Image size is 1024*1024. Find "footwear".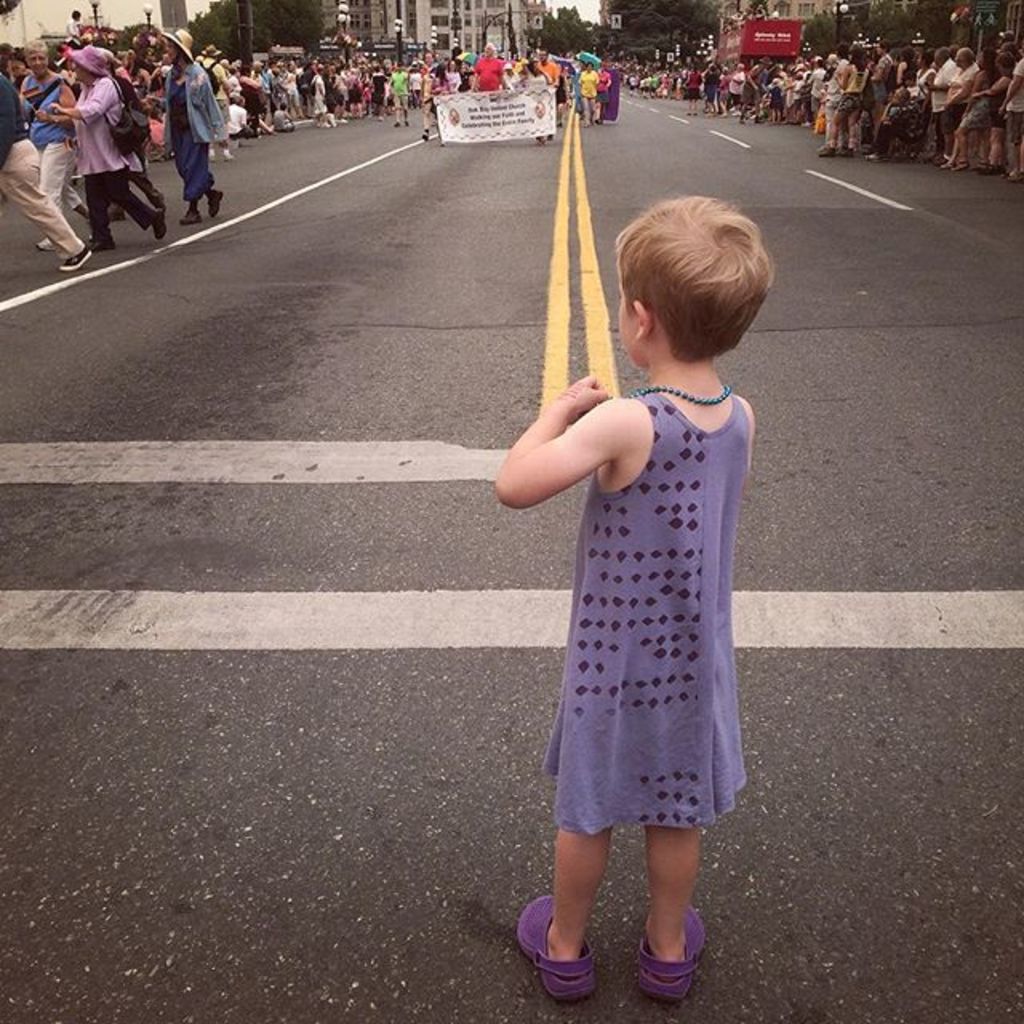
box=[150, 187, 163, 210].
